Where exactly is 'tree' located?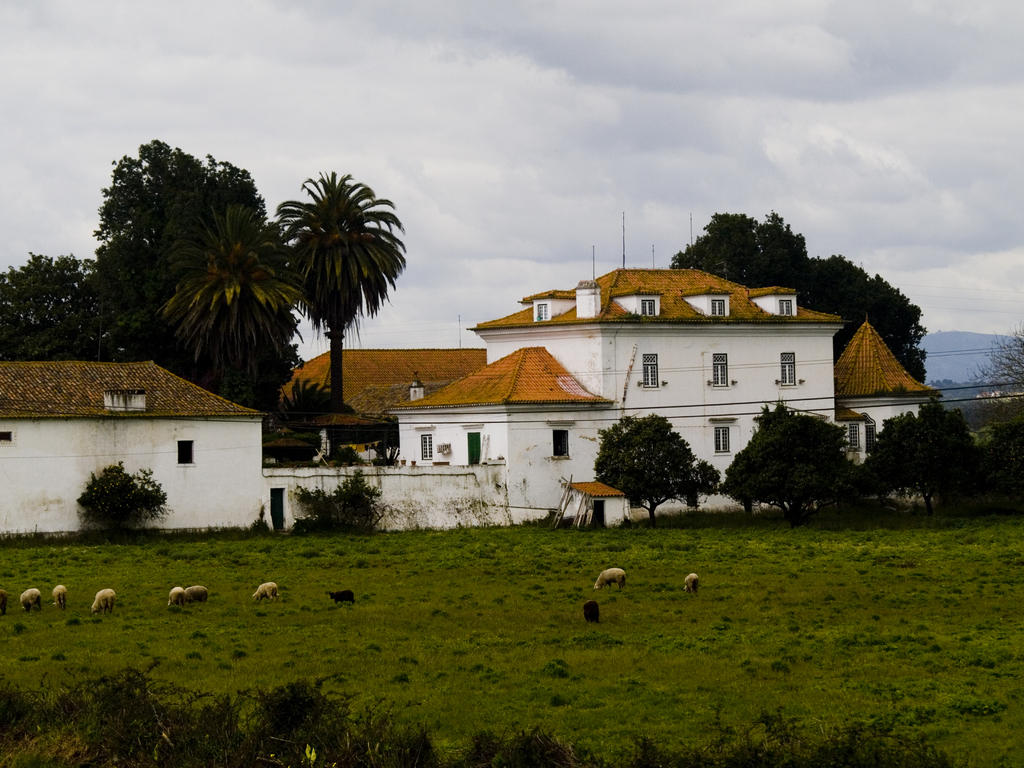
Its bounding box is Rect(970, 321, 1023, 522).
